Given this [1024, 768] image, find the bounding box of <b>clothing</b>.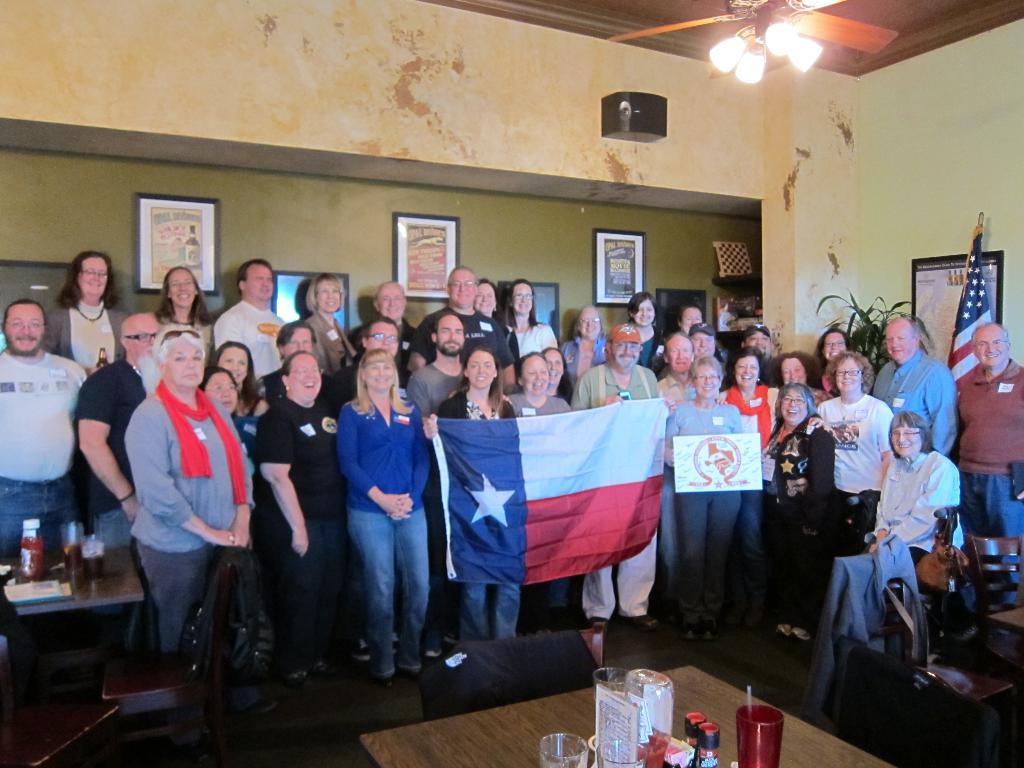
406:360:463:419.
